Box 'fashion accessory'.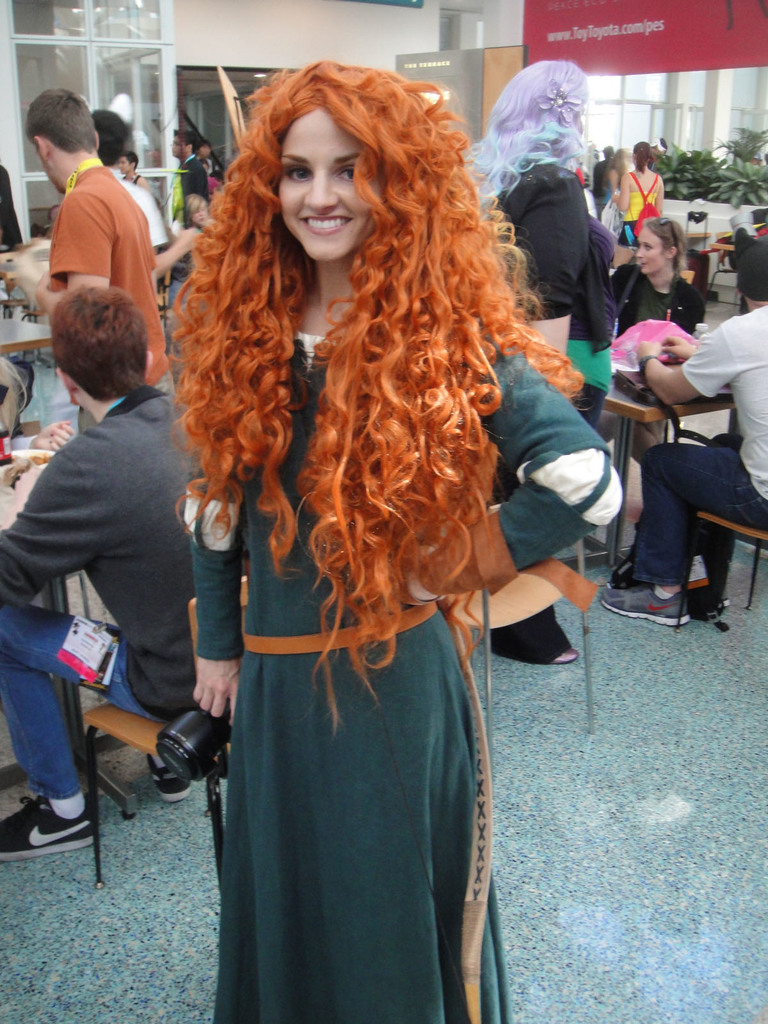
600 581 689 627.
